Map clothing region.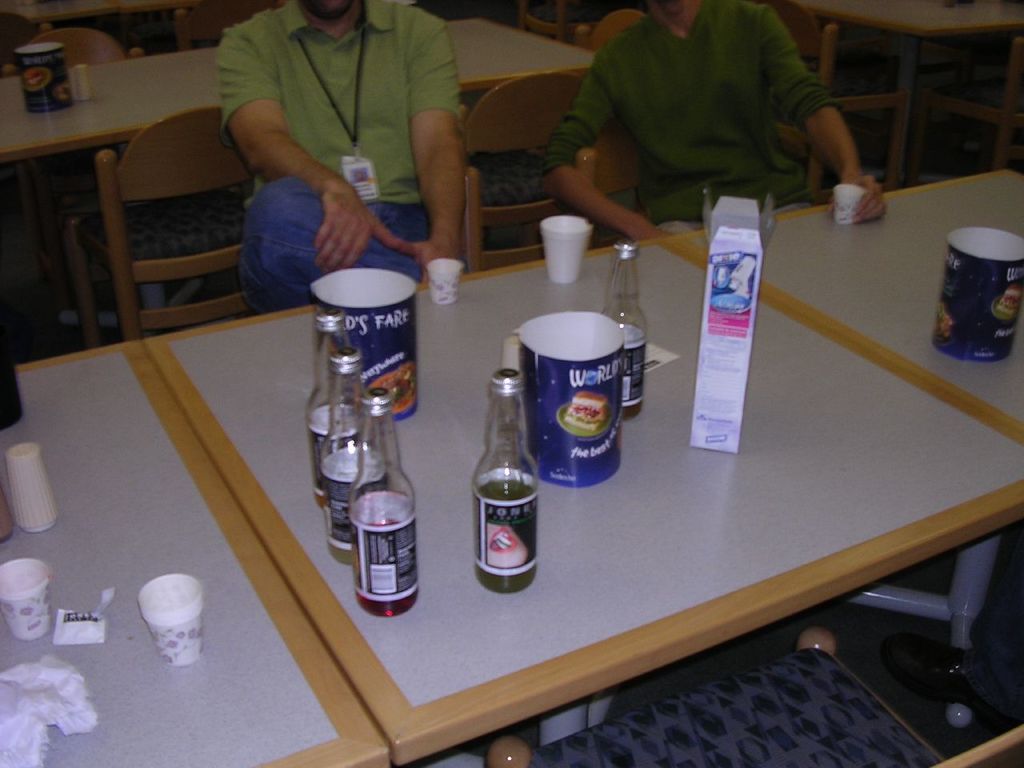
Mapped to locate(214, 0, 470, 314).
